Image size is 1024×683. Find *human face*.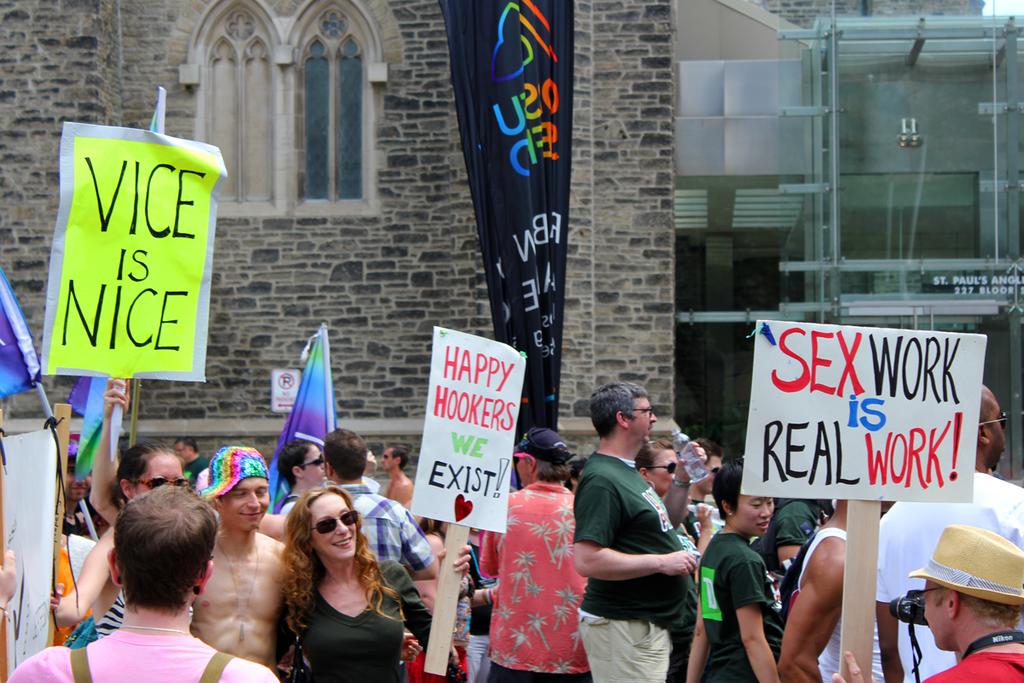
rect(131, 454, 183, 498).
